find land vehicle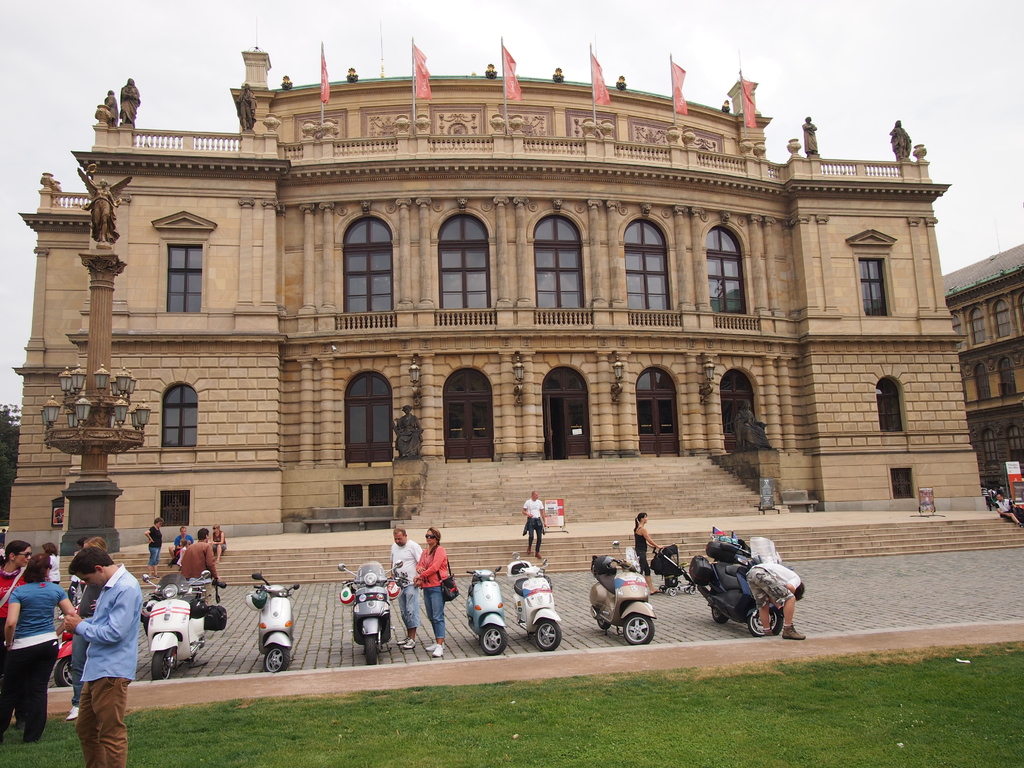
select_region(141, 570, 212, 680)
